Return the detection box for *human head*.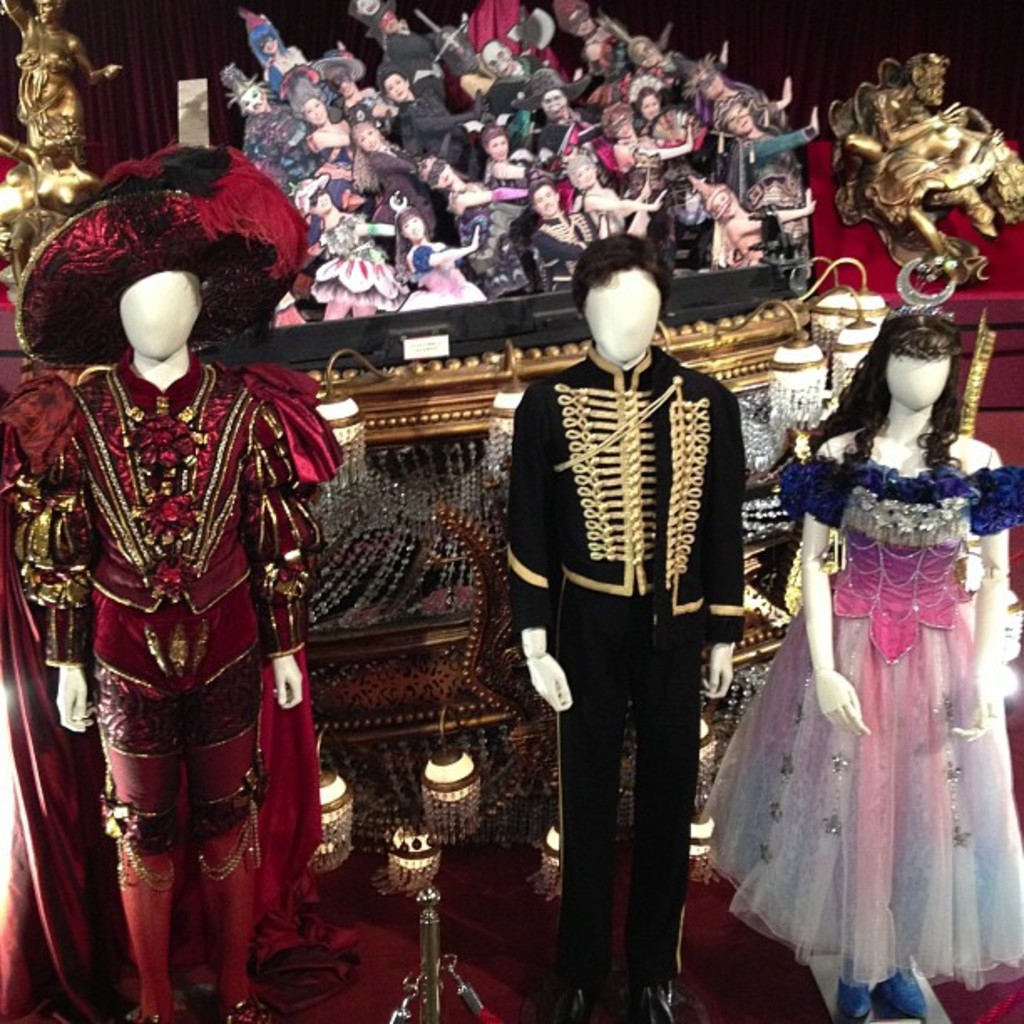
detection(681, 60, 724, 100).
